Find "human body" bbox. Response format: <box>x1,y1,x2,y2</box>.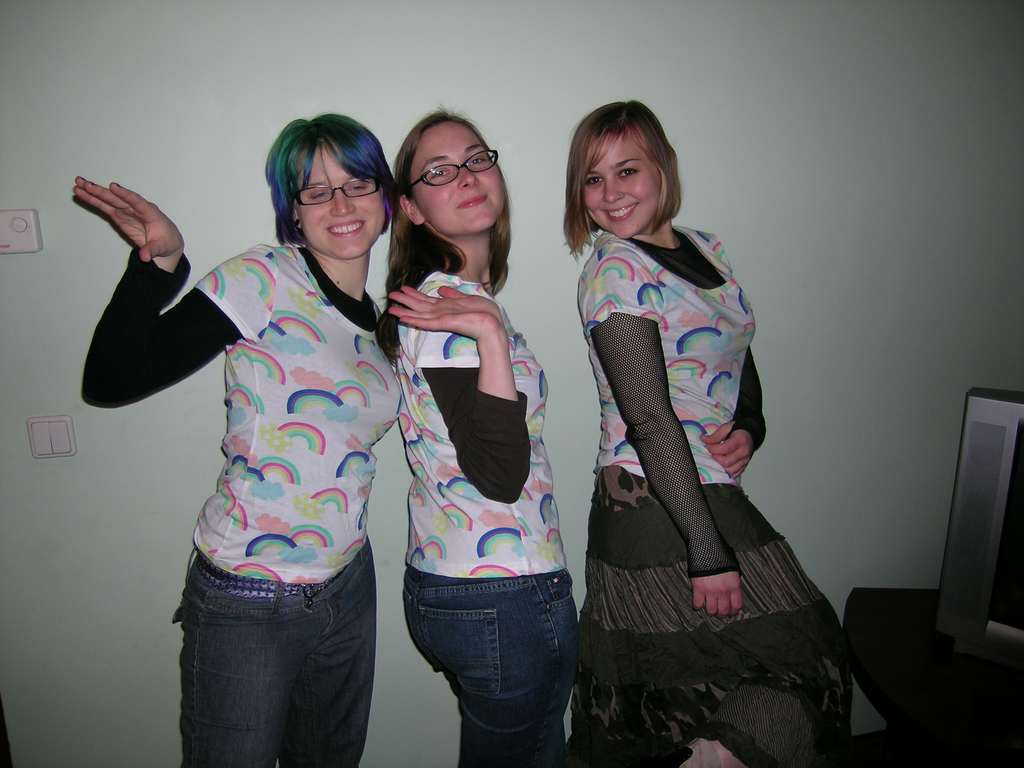
<box>75,120,407,767</box>.
